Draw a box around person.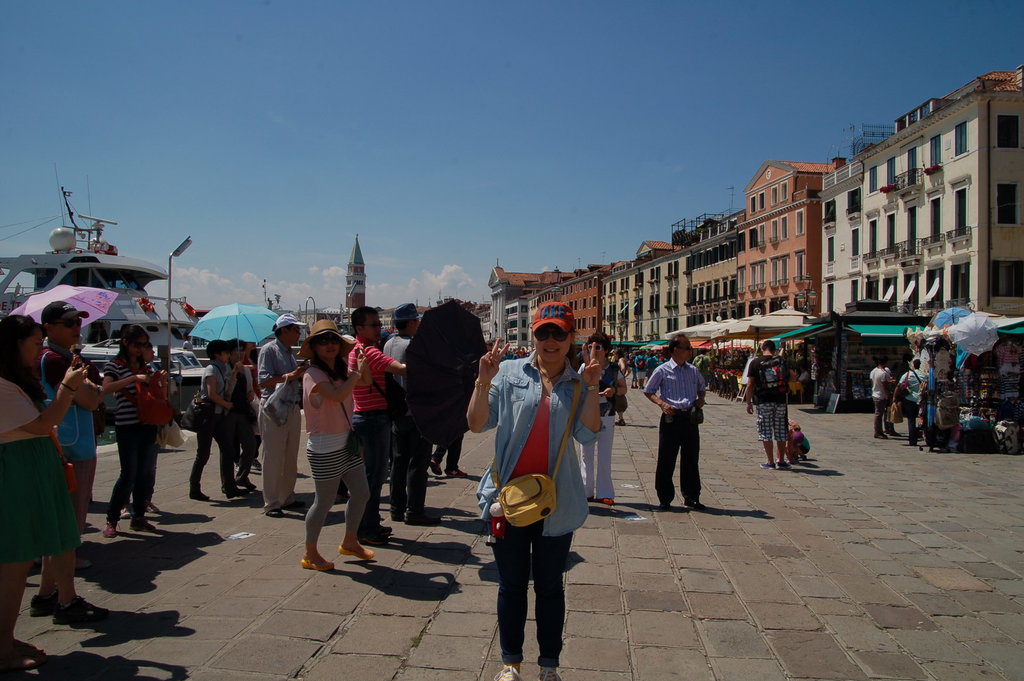
locate(344, 303, 407, 547).
